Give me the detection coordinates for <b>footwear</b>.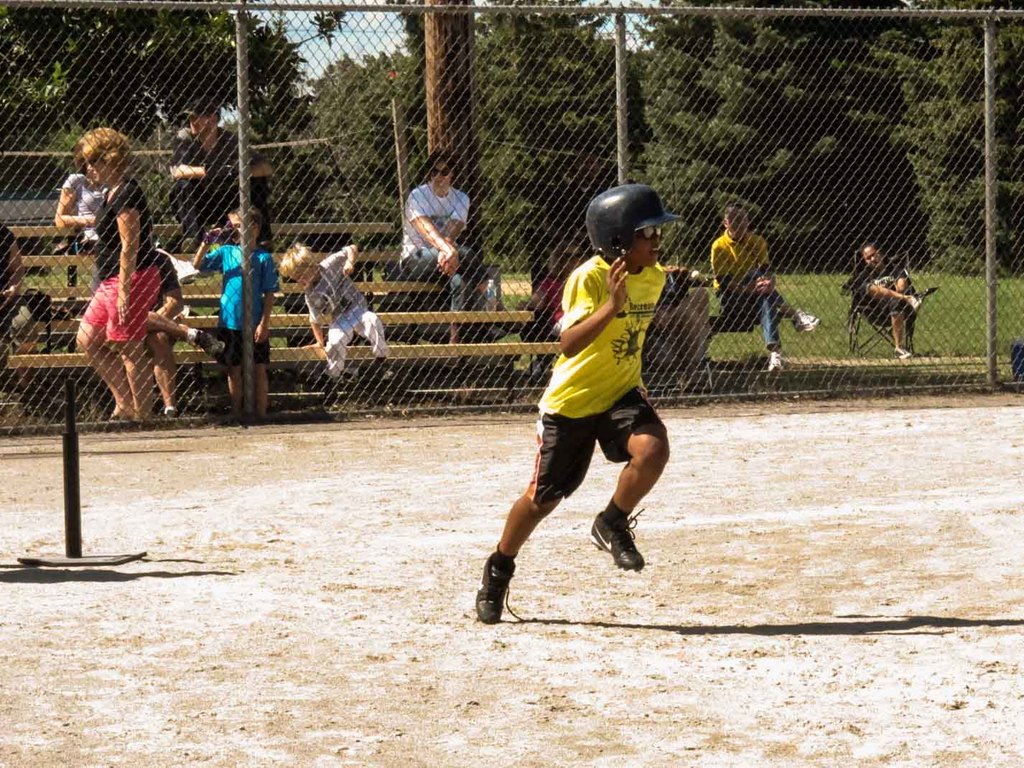
(589,505,643,571).
